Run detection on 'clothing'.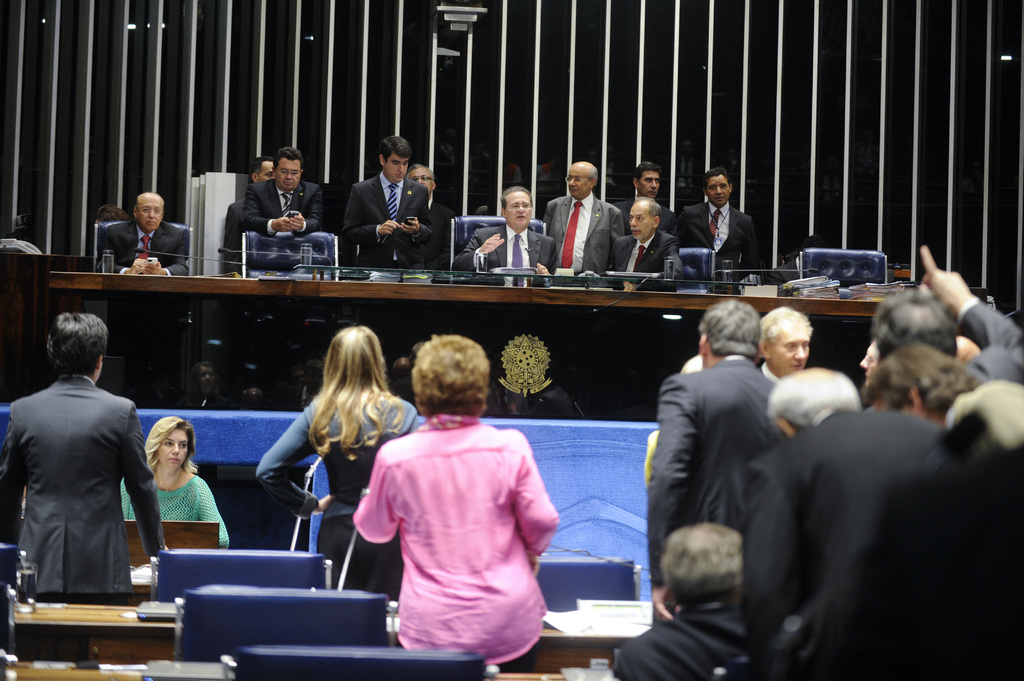
Result: <box>115,482,232,545</box>.
